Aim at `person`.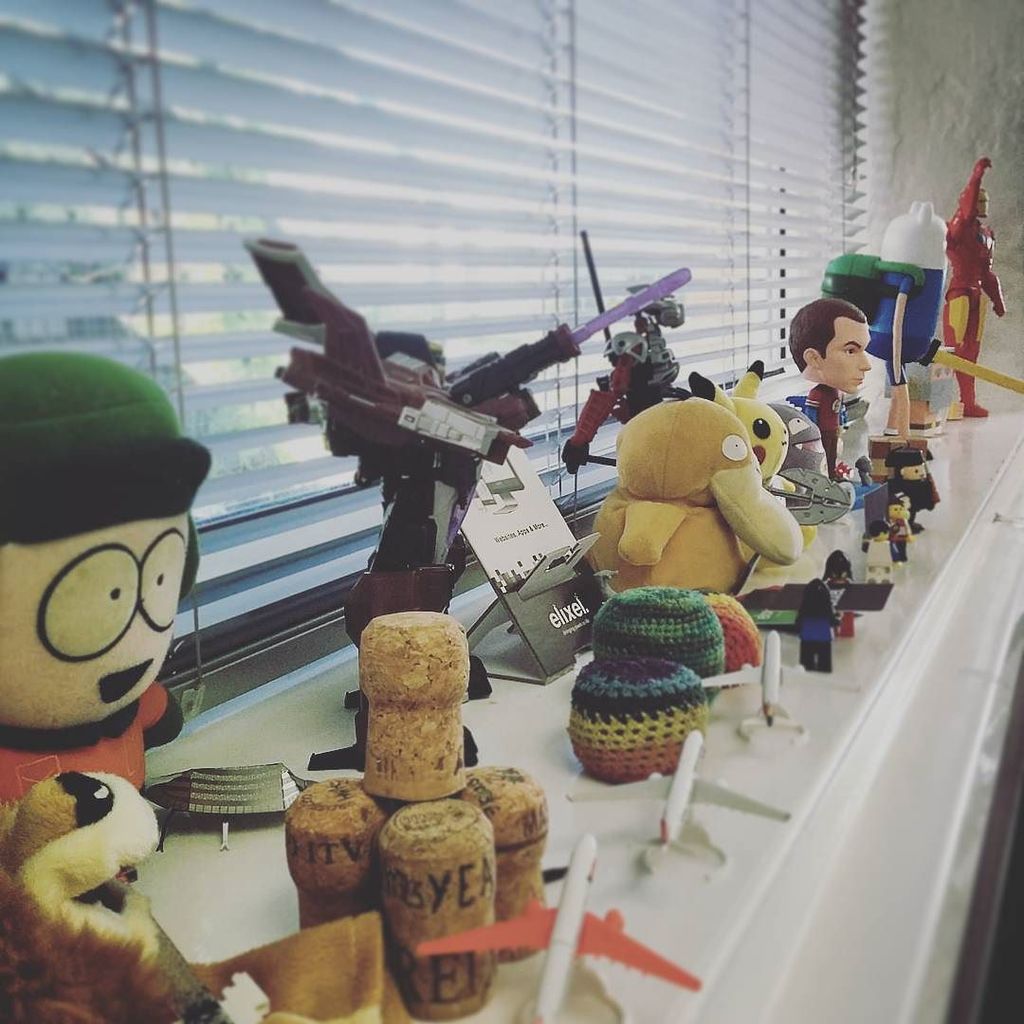
Aimed at left=789, top=295, right=873, bottom=482.
